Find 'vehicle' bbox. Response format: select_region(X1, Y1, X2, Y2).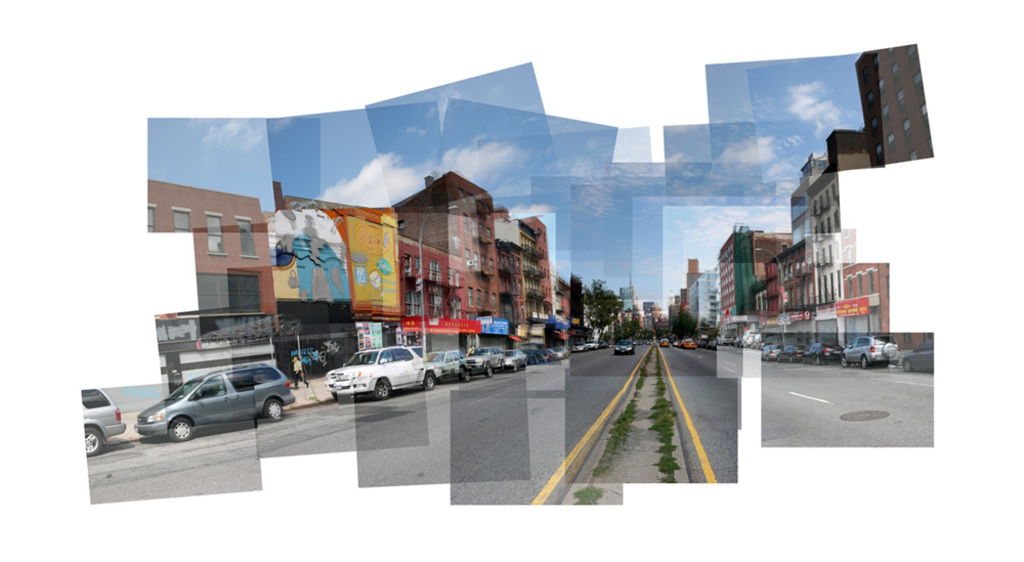
select_region(139, 363, 293, 441).
